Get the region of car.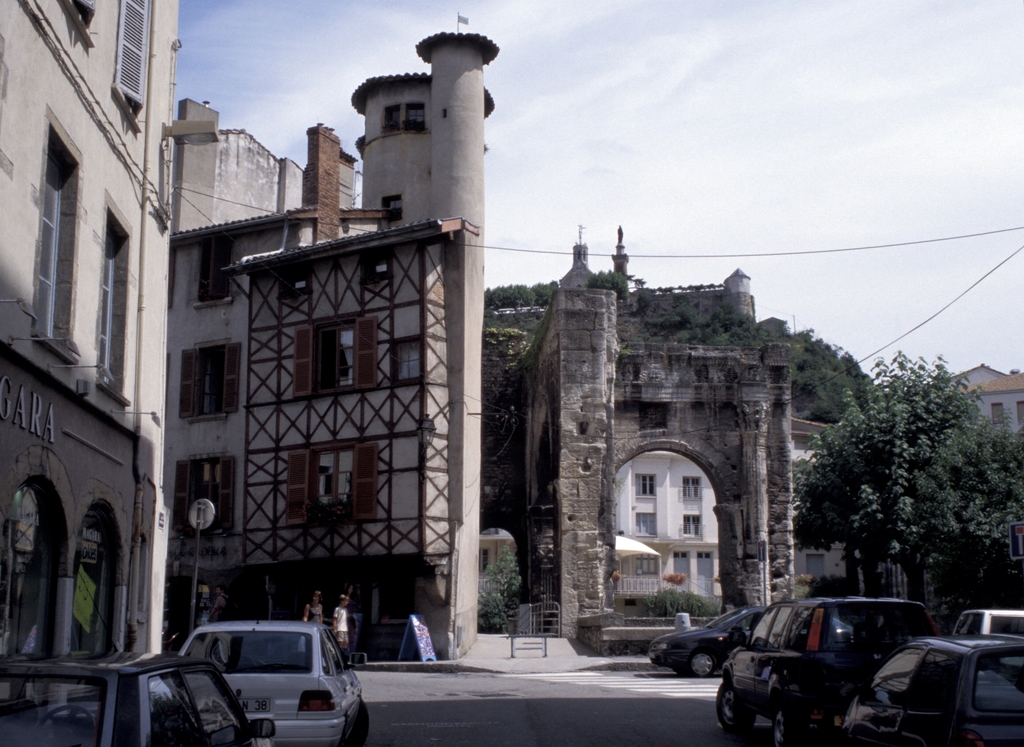
0, 646, 266, 746.
